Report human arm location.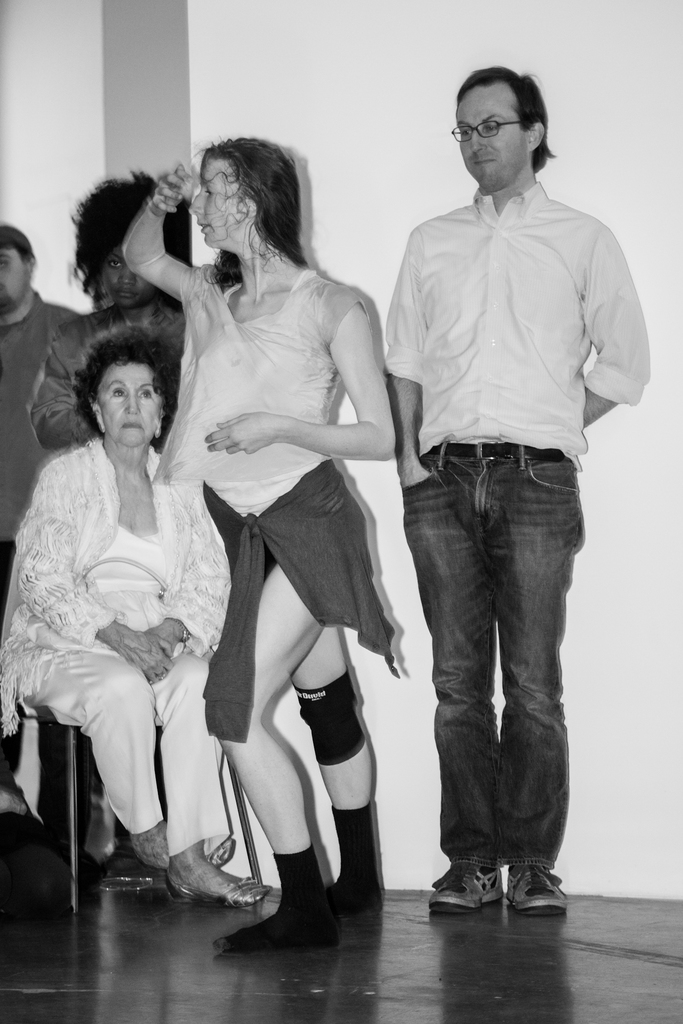
Report: 147:463:252:668.
